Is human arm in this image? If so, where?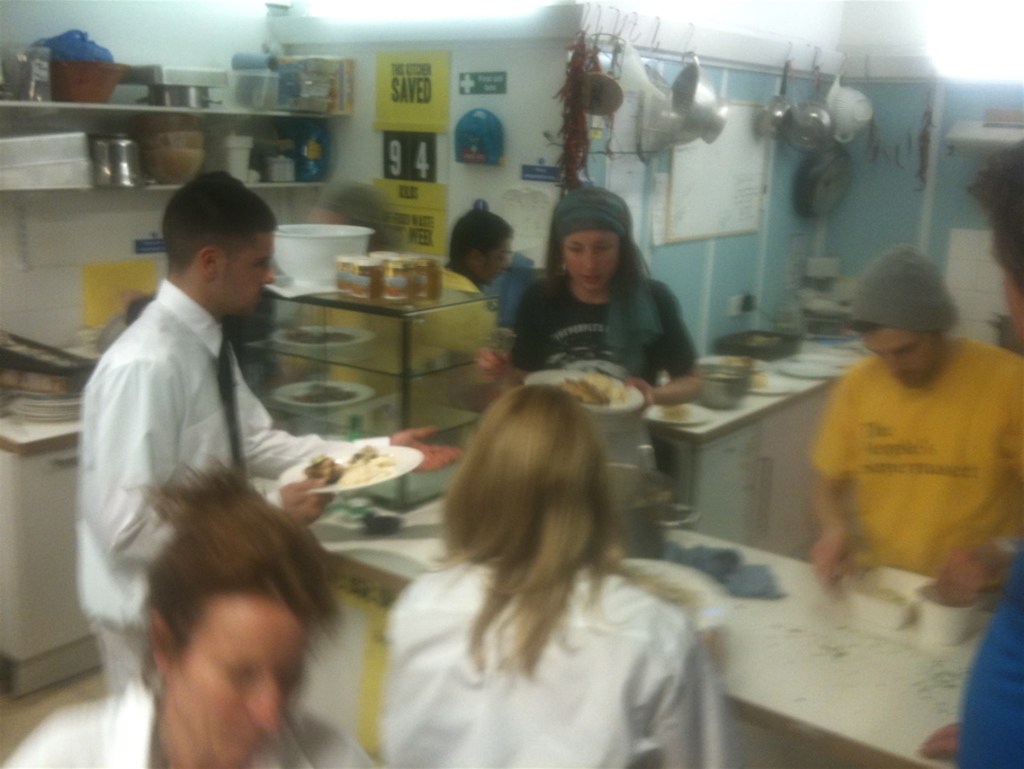
Yes, at detection(811, 381, 856, 588).
